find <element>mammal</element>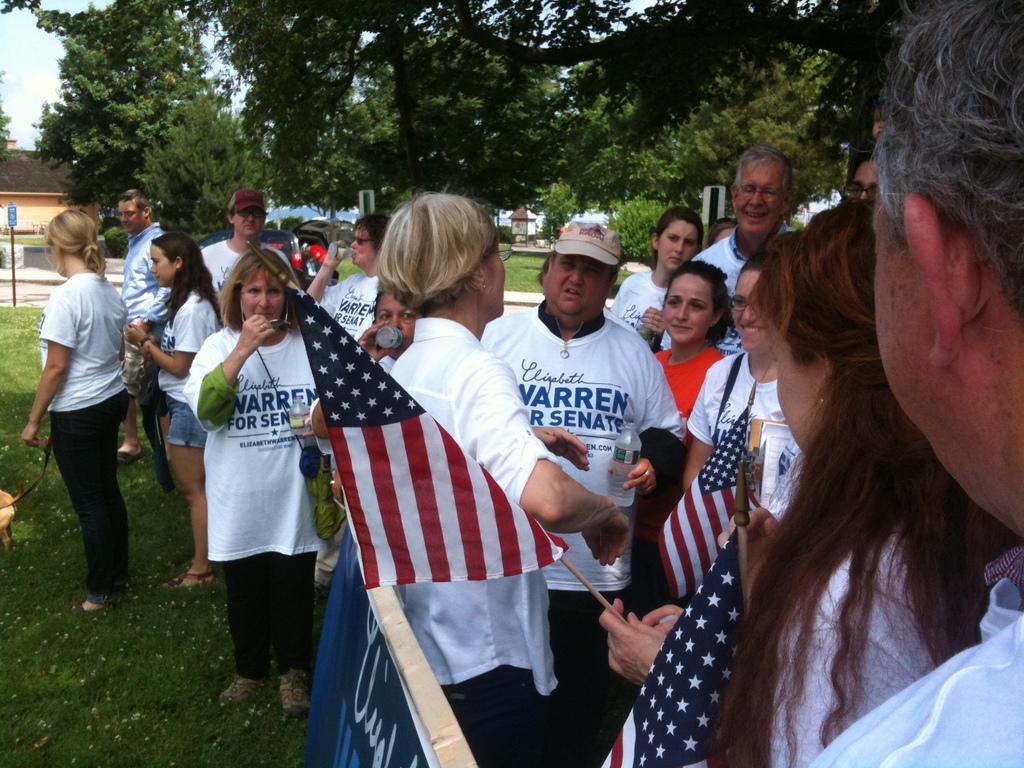
{"left": 308, "top": 209, "right": 393, "bottom": 576}
